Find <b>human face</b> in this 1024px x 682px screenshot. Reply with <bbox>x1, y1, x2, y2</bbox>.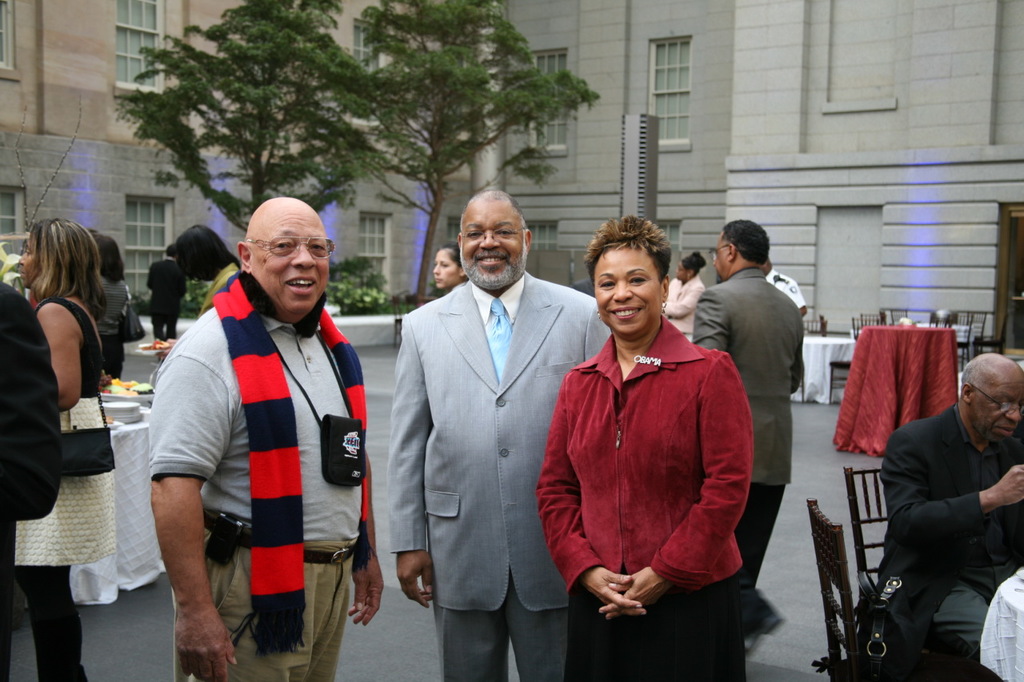
<bbox>712, 236, 730, 281</bbox>.
